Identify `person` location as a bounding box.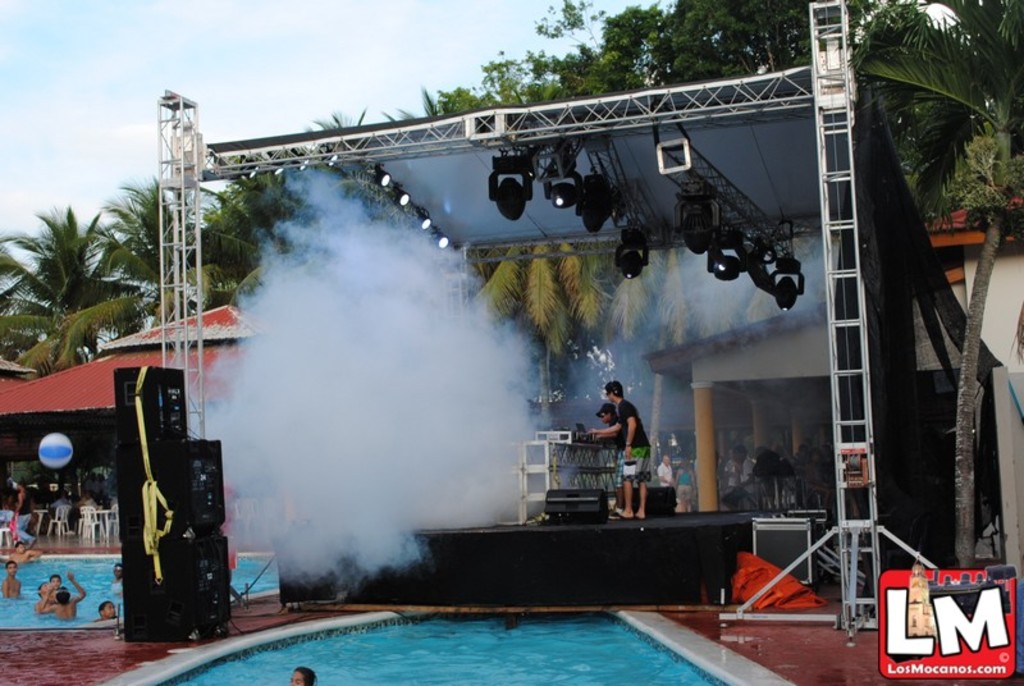
<region>660, 454, 676, 488</region>.
